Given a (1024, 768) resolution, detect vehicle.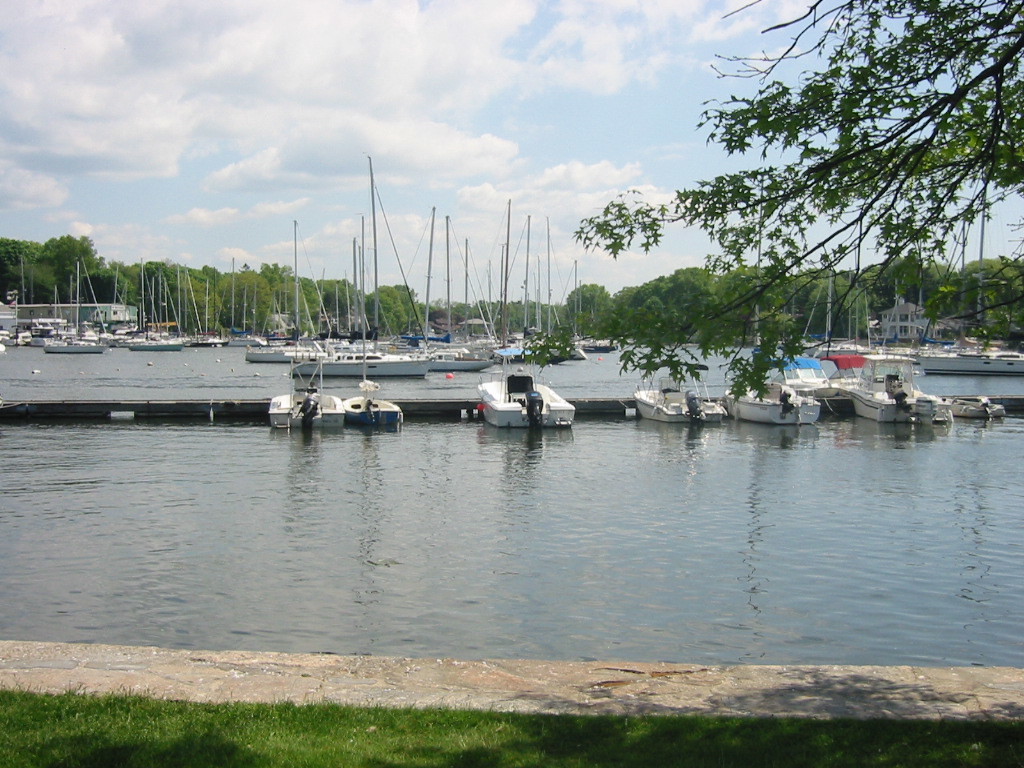
844/339/963/429.
